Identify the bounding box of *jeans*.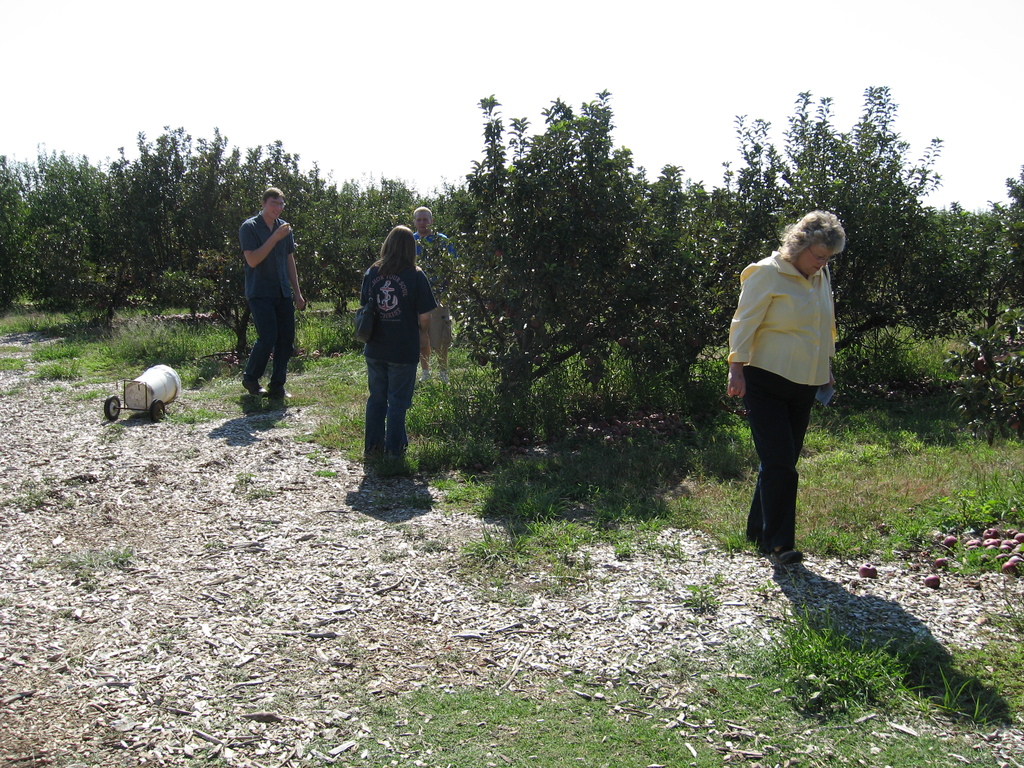
locate(743, 376, 836, 577).
